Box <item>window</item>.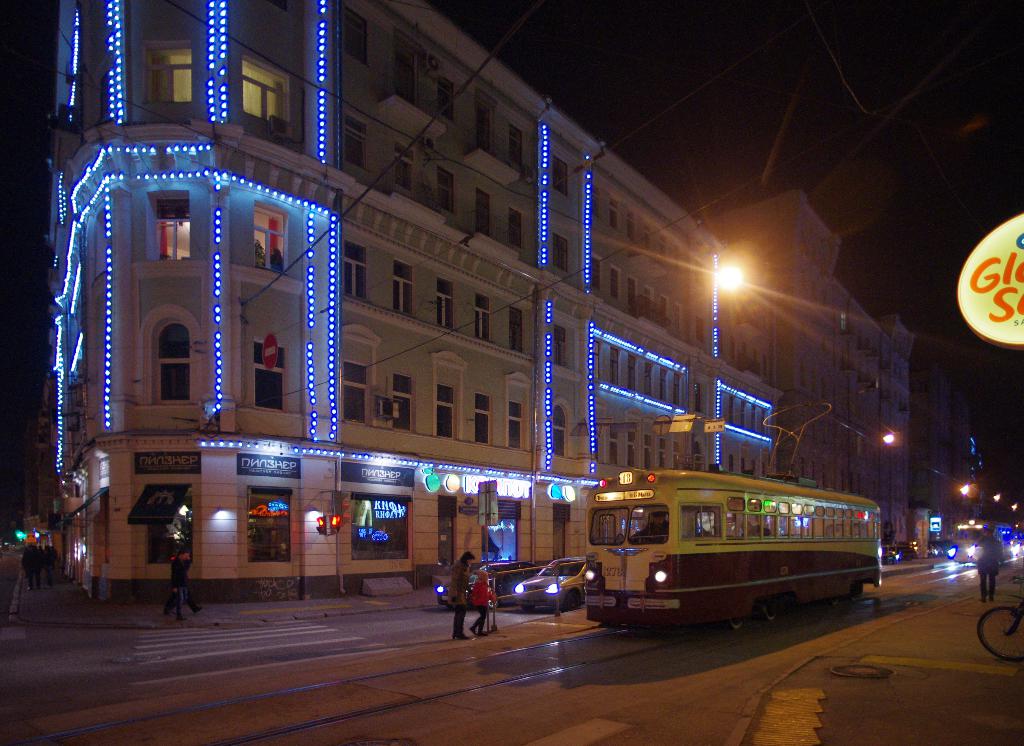
bbox(147, 190, 193, 259).
